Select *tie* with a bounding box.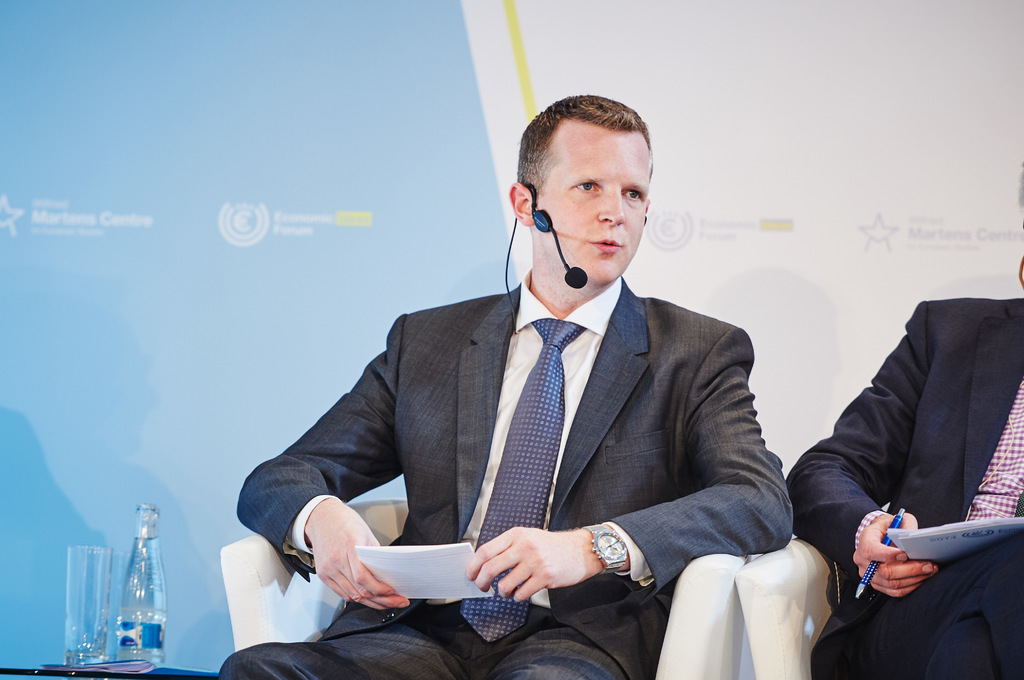
bbox(459, 314, 586, 641).
